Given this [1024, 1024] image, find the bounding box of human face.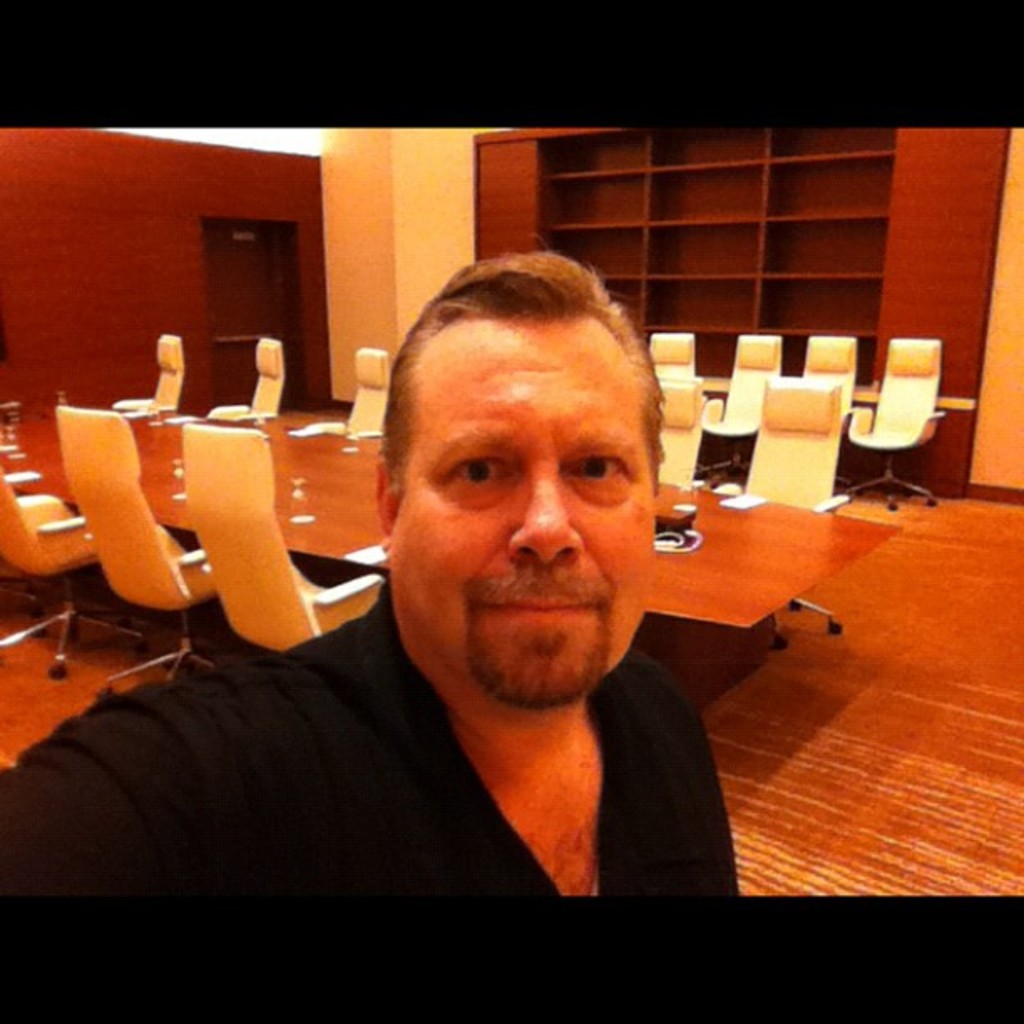
Rect(393, 318, 658, 706).
